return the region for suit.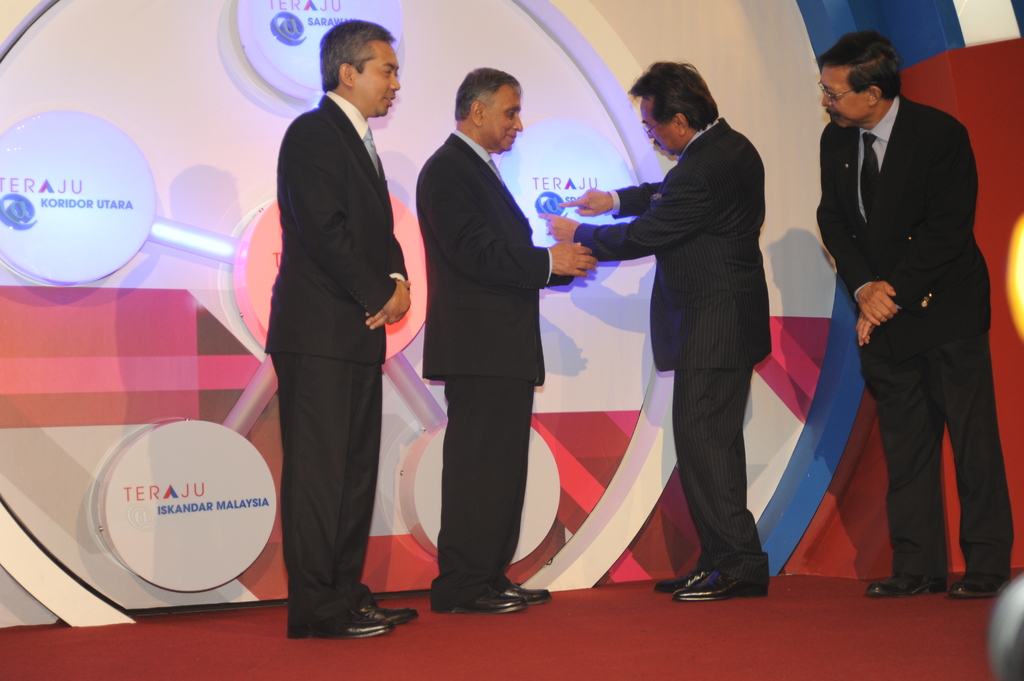
268 90 409 633.
